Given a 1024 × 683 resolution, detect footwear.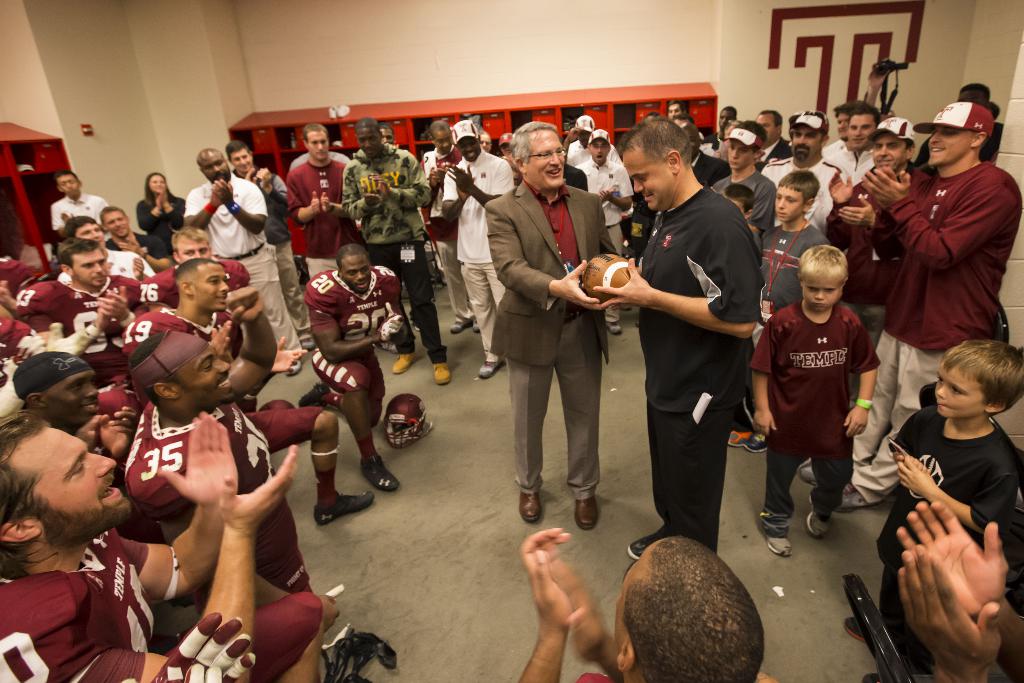
select_region(728, 431, 745, 446).
